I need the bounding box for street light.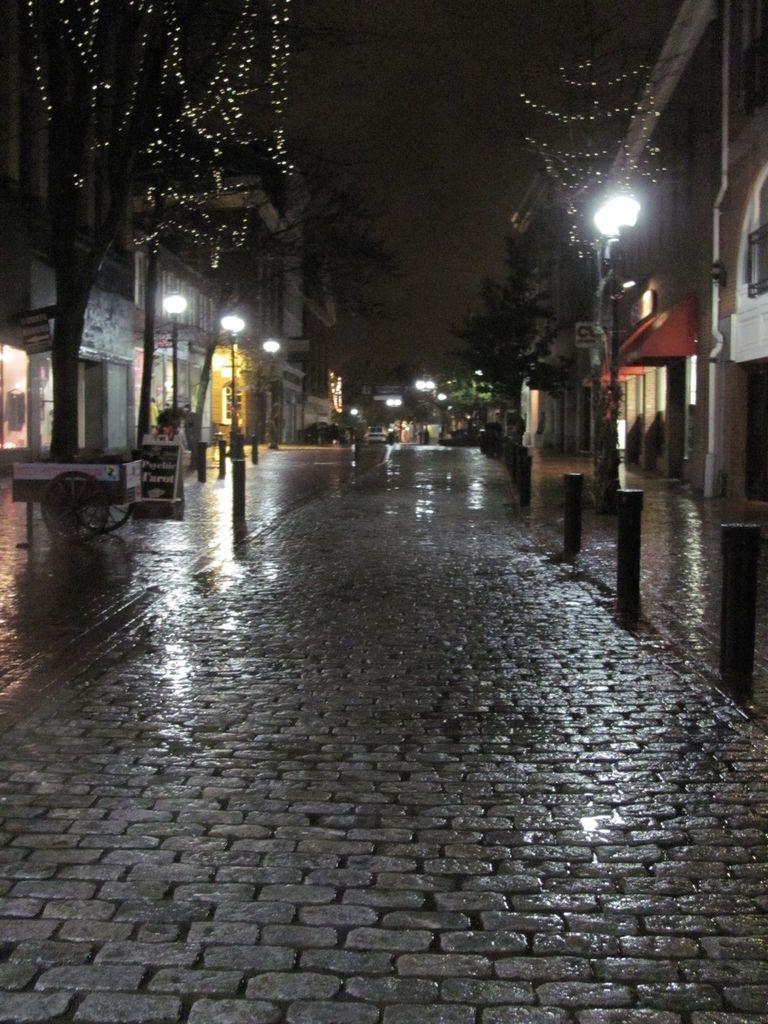
Here it is: 585 184 646 516.
